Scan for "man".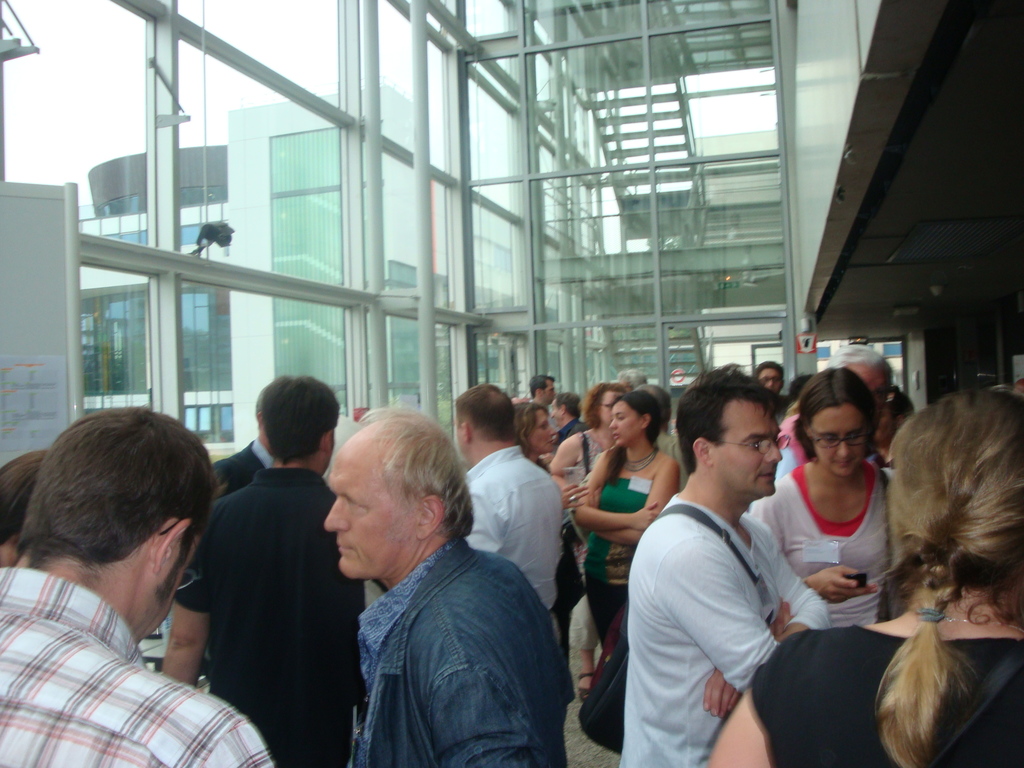
Scan result: box=[1012, 374, 1023, 396].
